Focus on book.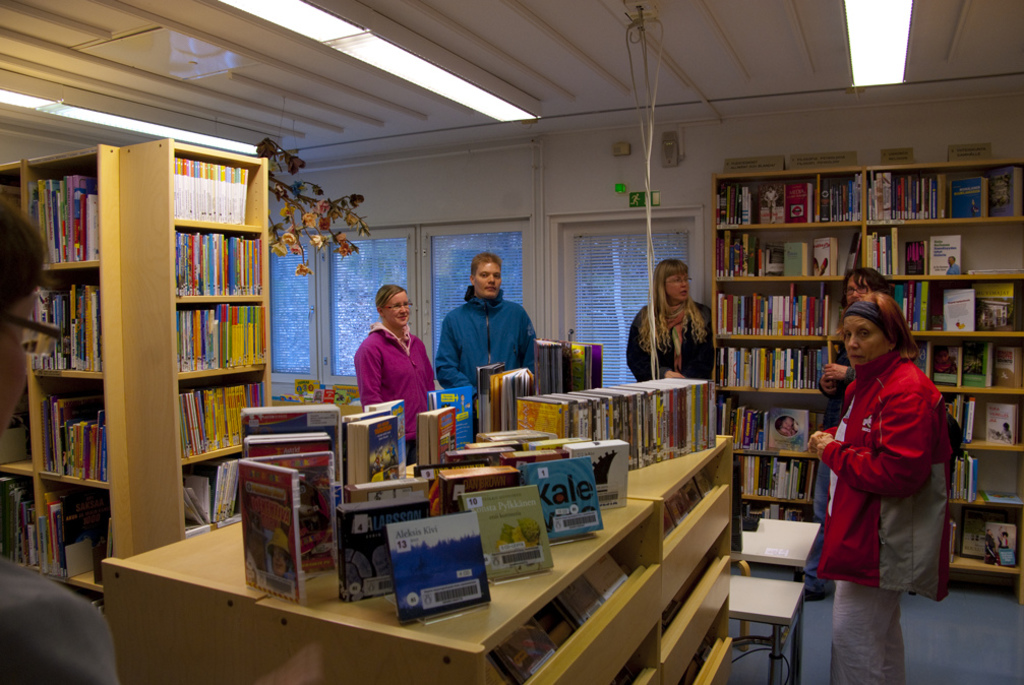
Focused at {"left": 0, "top": 391, "right": 33, "bottom": 465}.
